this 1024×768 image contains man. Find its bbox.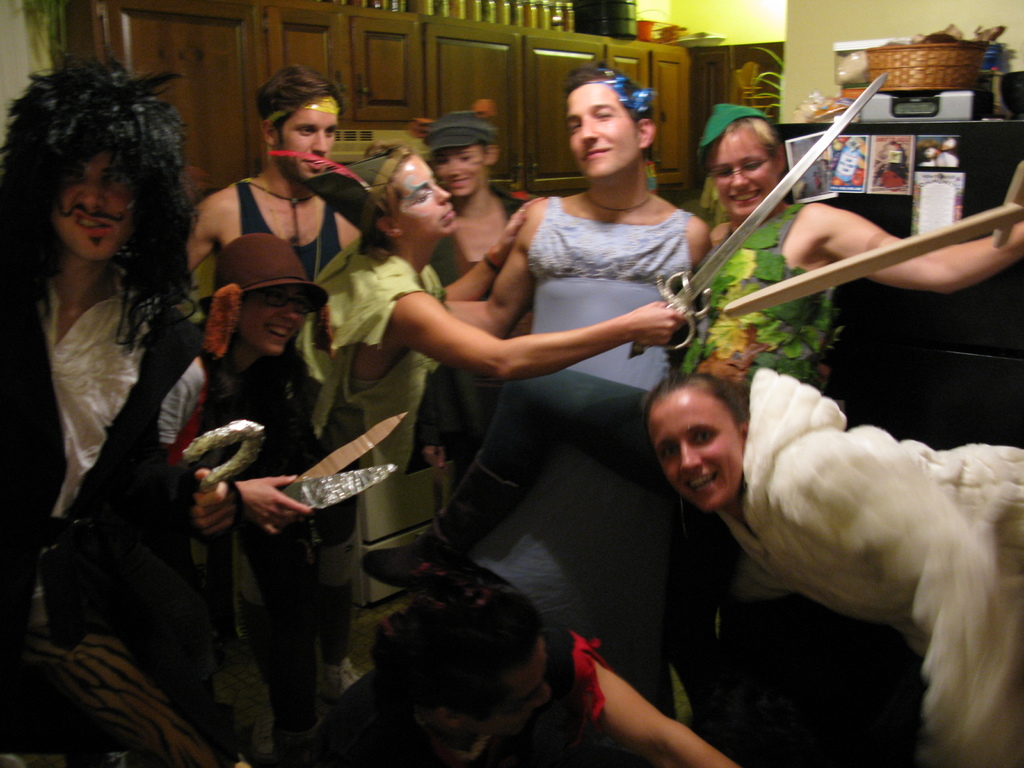
region(675, 102, 1023, 390).
